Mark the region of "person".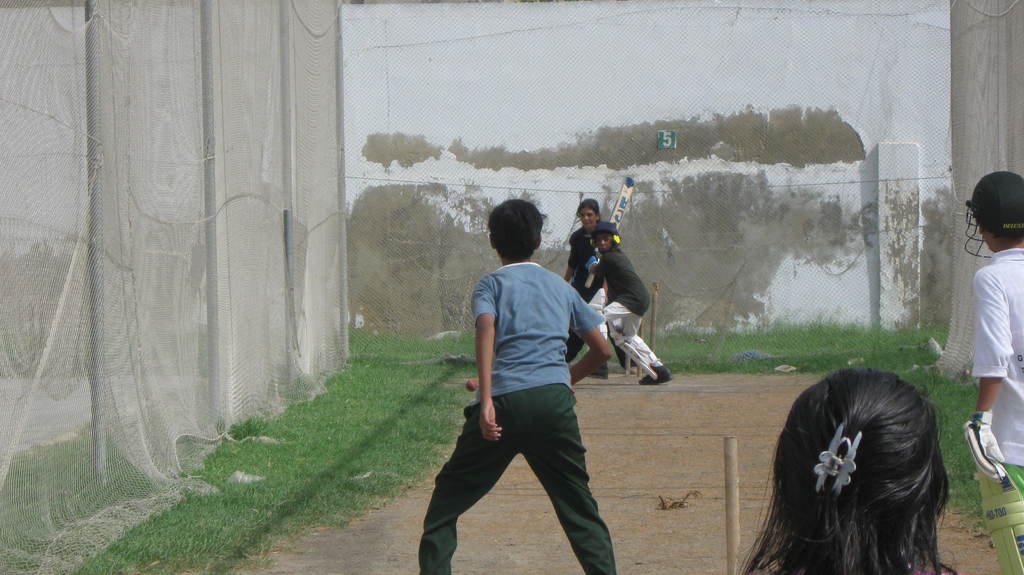
Region: BBox(588, 218, 673, 389).
